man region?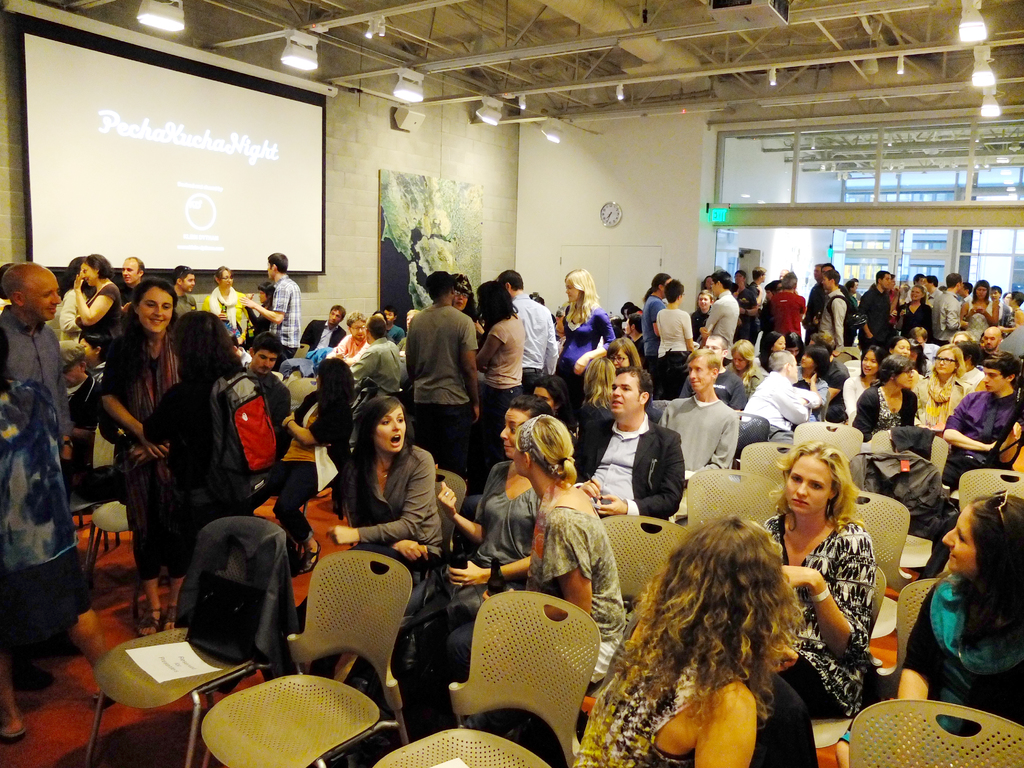
x1=565, y1=357, x2=682, y2=542
